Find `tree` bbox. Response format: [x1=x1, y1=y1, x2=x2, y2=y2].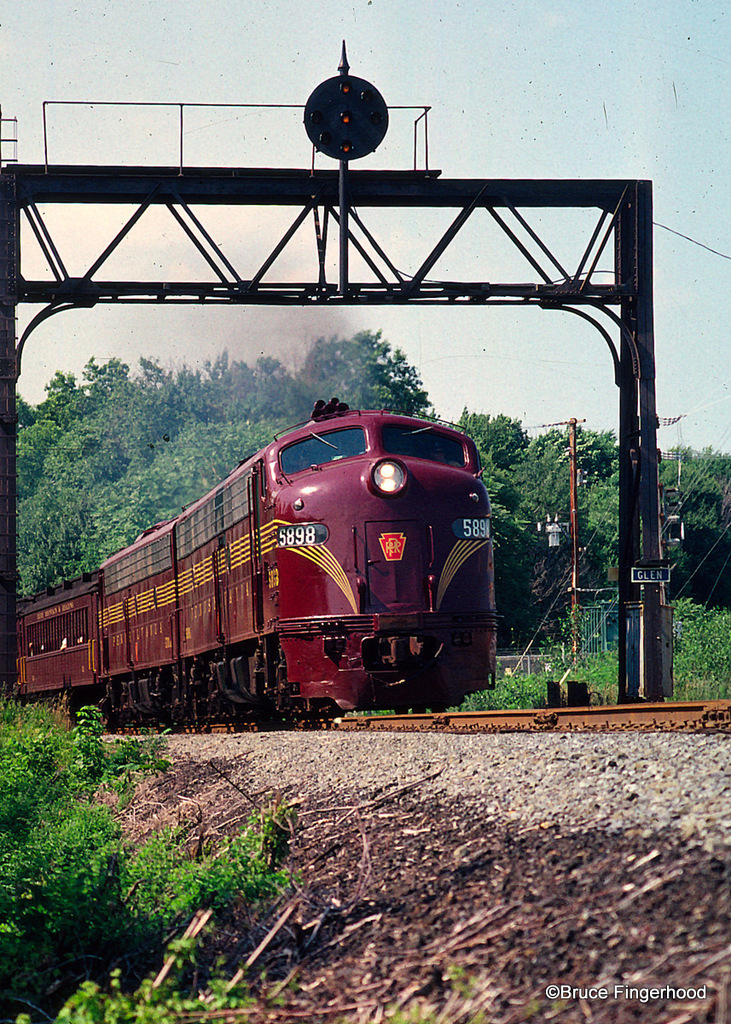
[x1=514, y1=421, x2=620, y2=570].
